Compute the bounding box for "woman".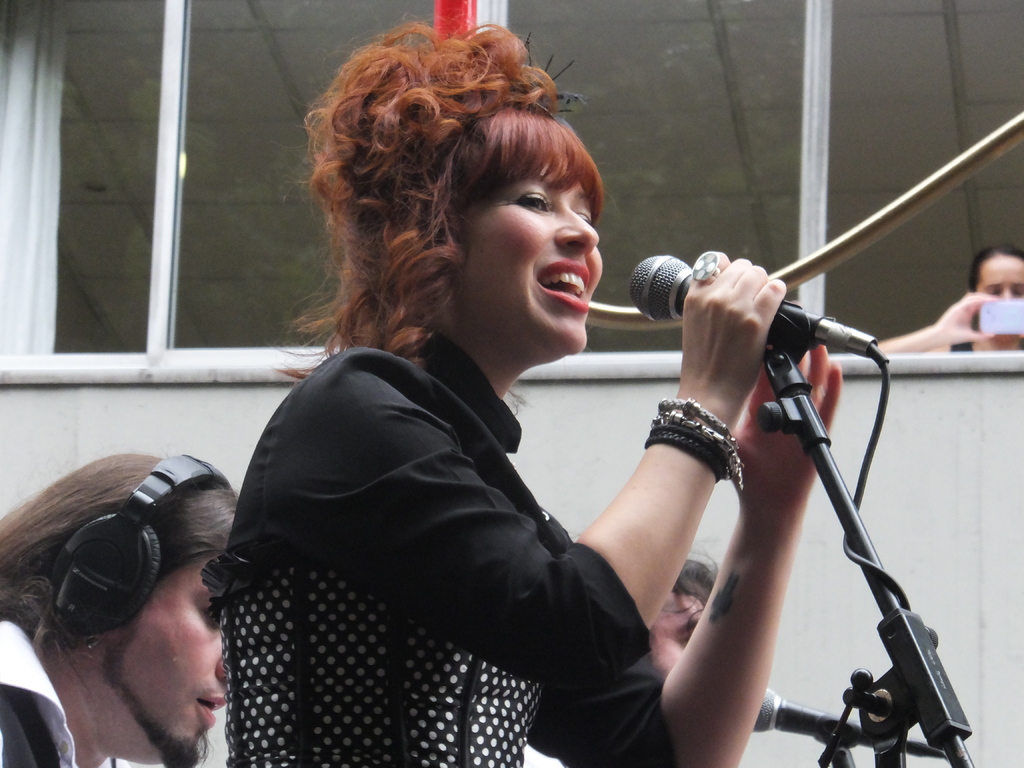
[left=870, top=249, right=1023, bottom=364].
